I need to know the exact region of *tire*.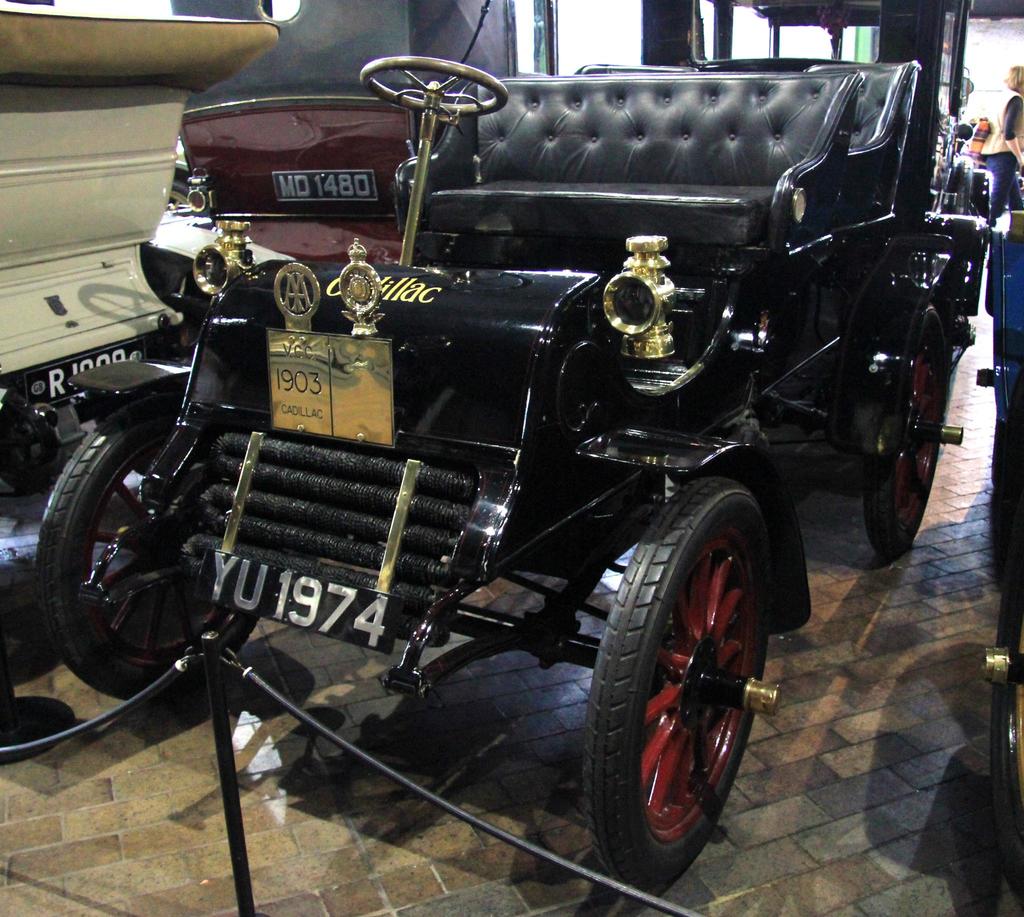
Region: locate(861, 306, 947, 562).
